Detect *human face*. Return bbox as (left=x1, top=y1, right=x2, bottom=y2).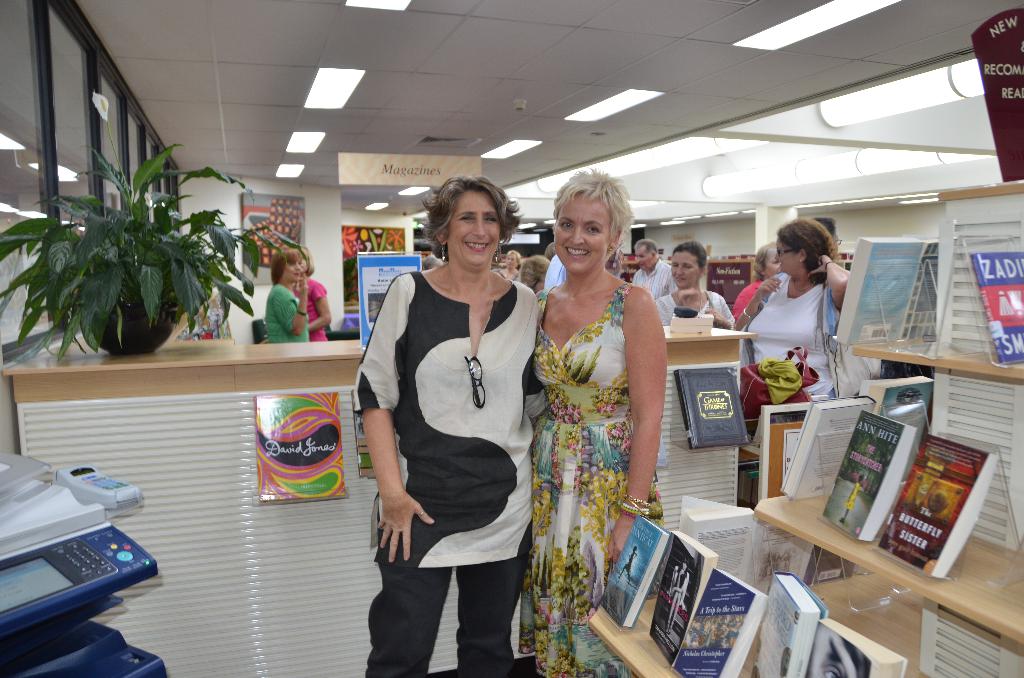
(left=633, top=246, right=652, bottom=267).
